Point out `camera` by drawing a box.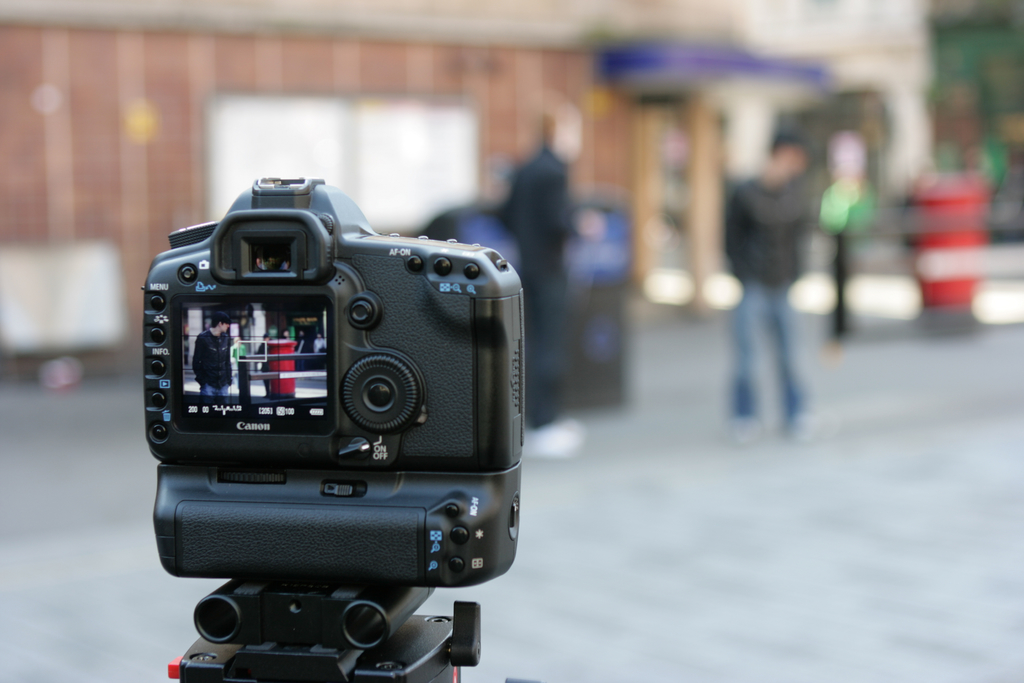
l=94, t=172, r=539, b=643.
